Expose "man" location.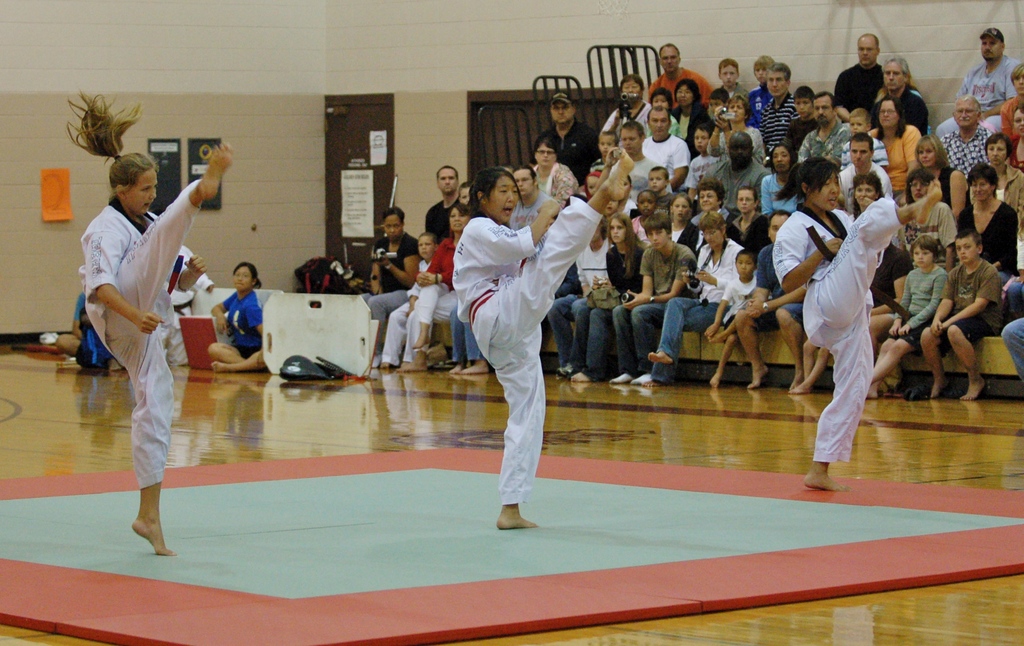
Exposed at [961,22,1023,118].
